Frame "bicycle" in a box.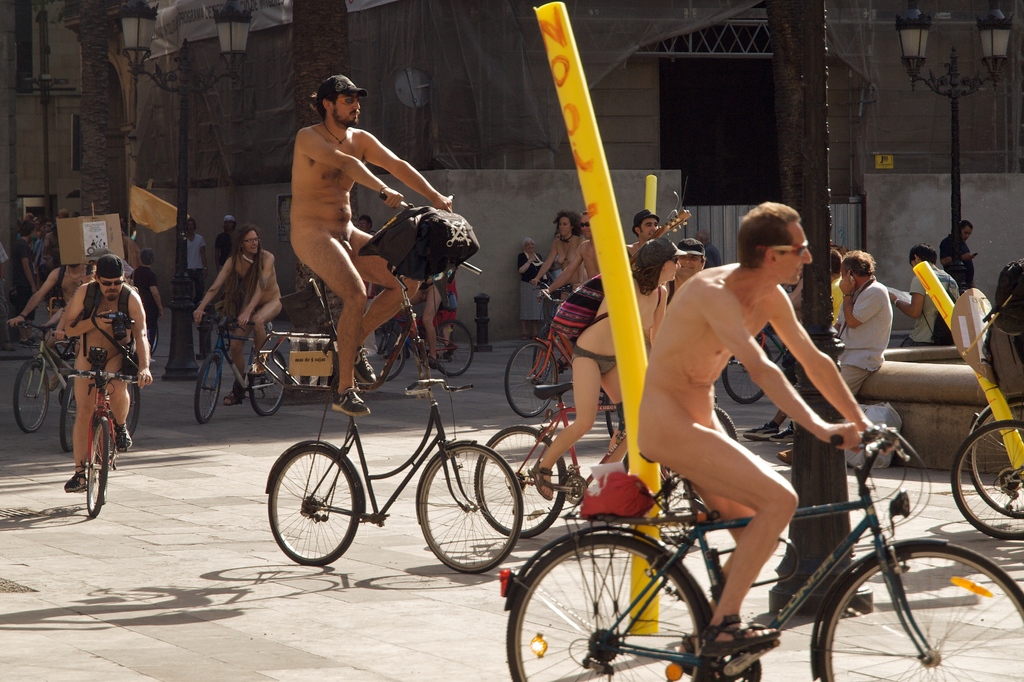
[x1=193, y1=309, x2=290, y2=424].
